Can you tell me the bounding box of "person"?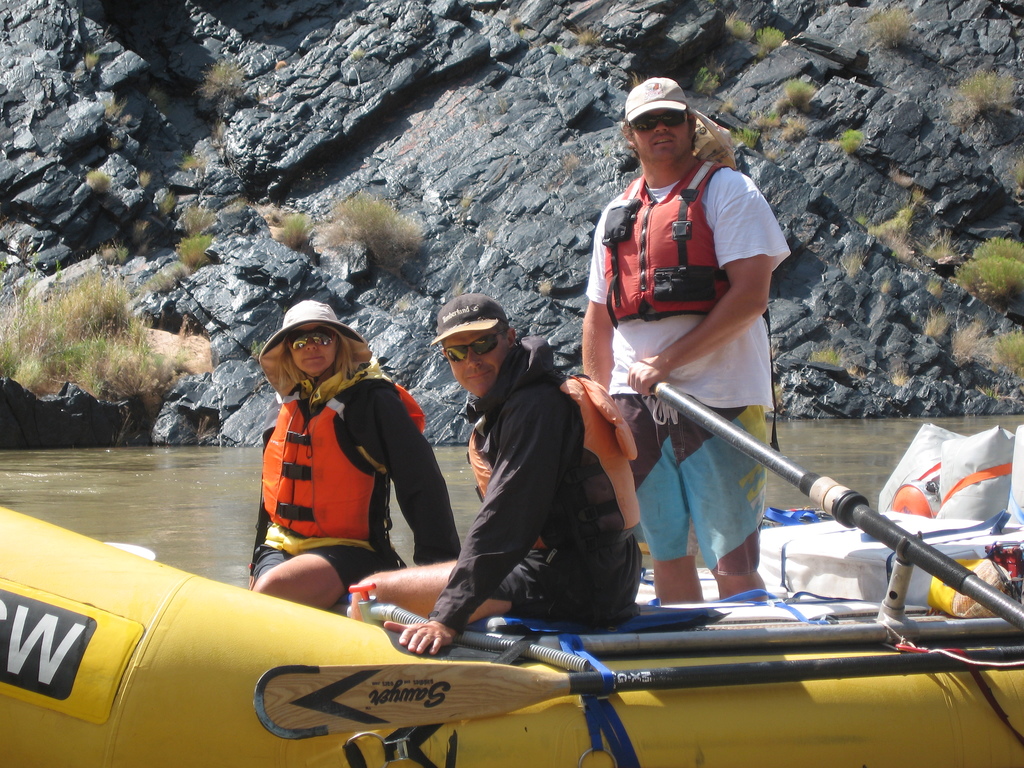
(left=351, top=291, right=643, bottom=658).
